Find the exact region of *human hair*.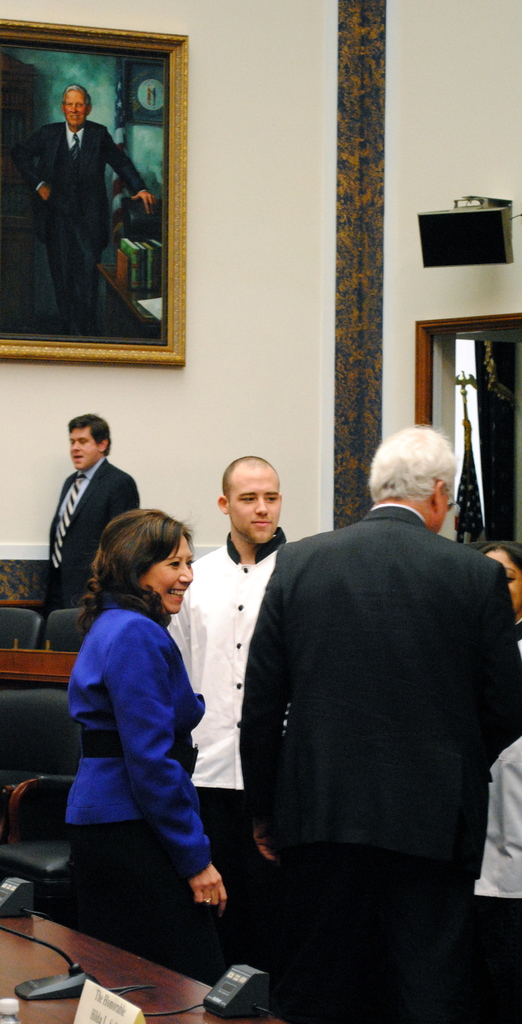
Exact region: 67, 410, 111, 461.
